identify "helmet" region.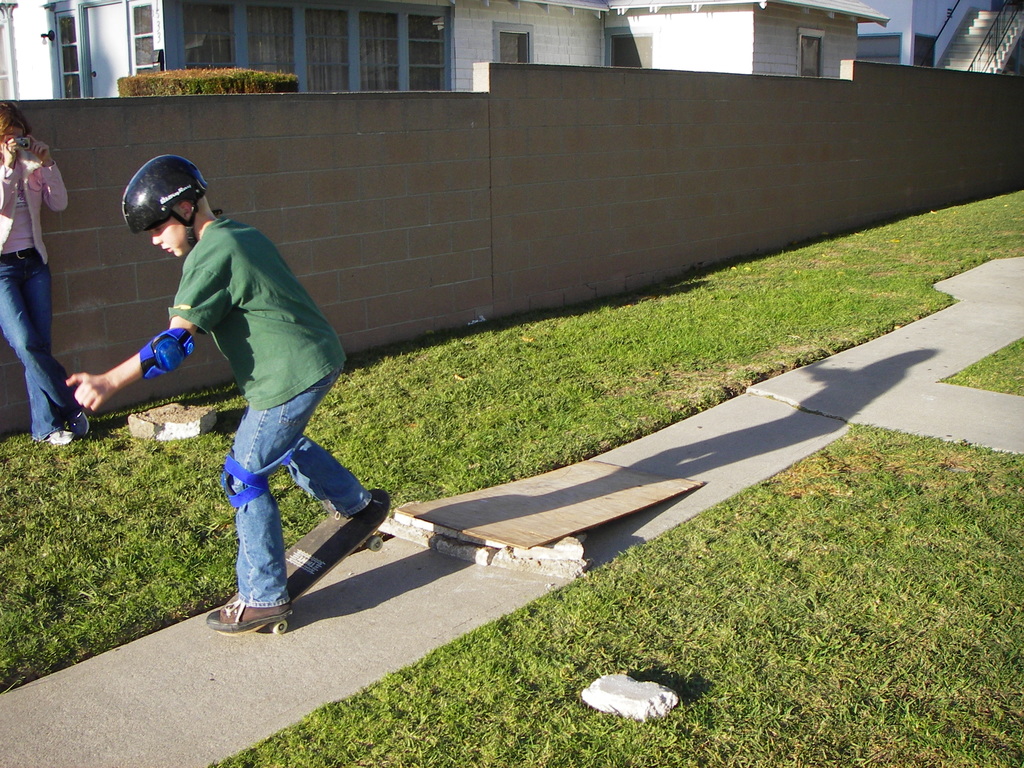
Region: x1=109 y1=156 x2=202 y2=246.
